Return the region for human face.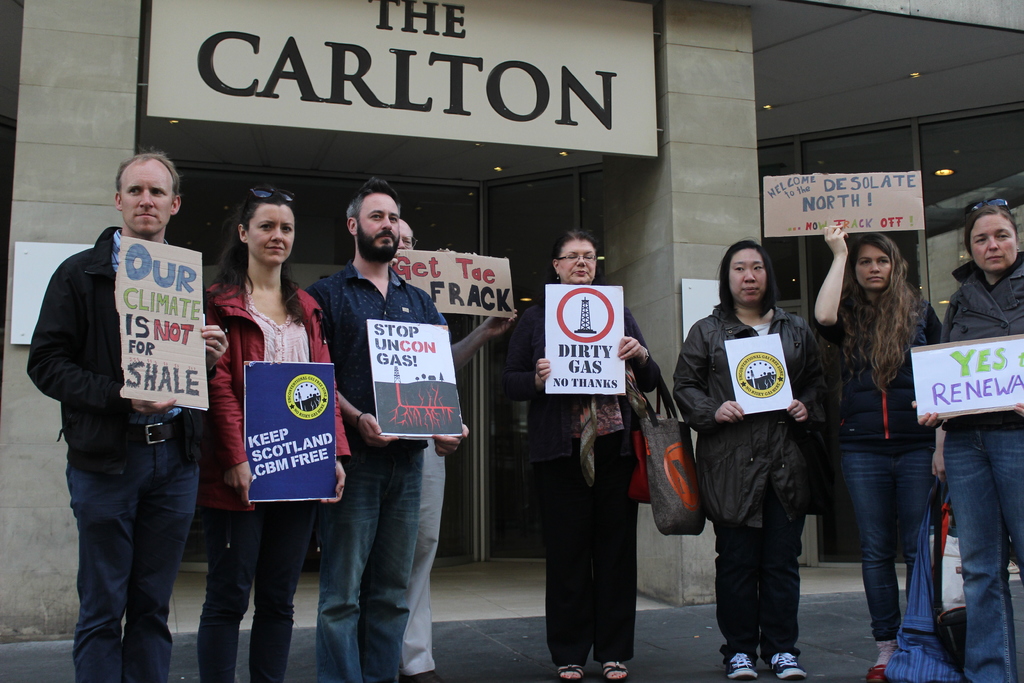
bbox=[246, 204, 292, 267].
